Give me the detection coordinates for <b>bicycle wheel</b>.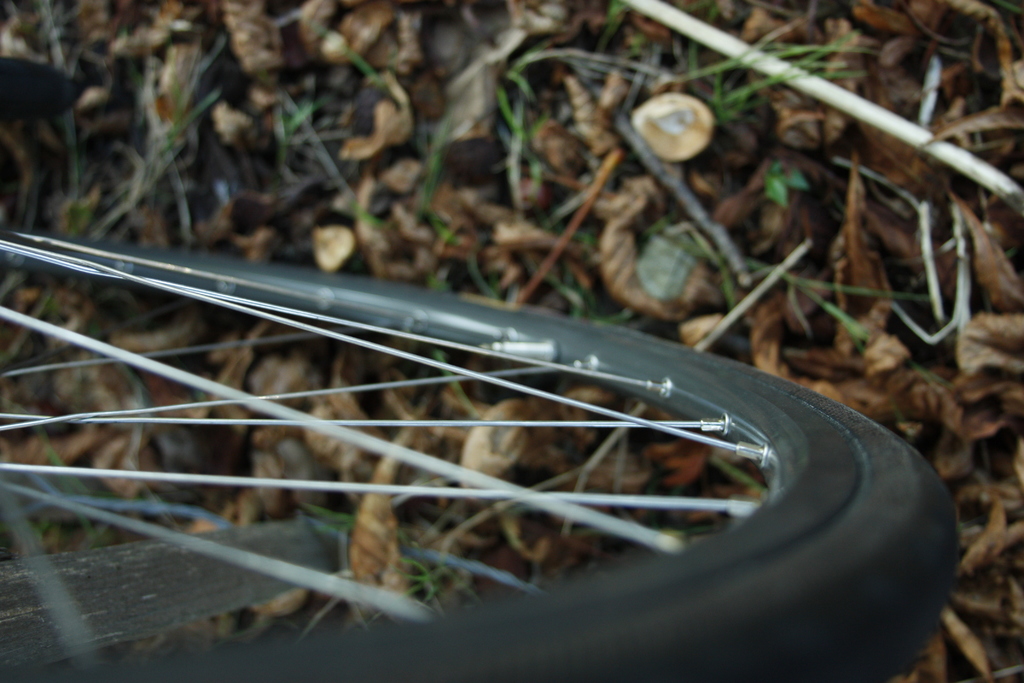
box=[0, 225, 964, 682].
